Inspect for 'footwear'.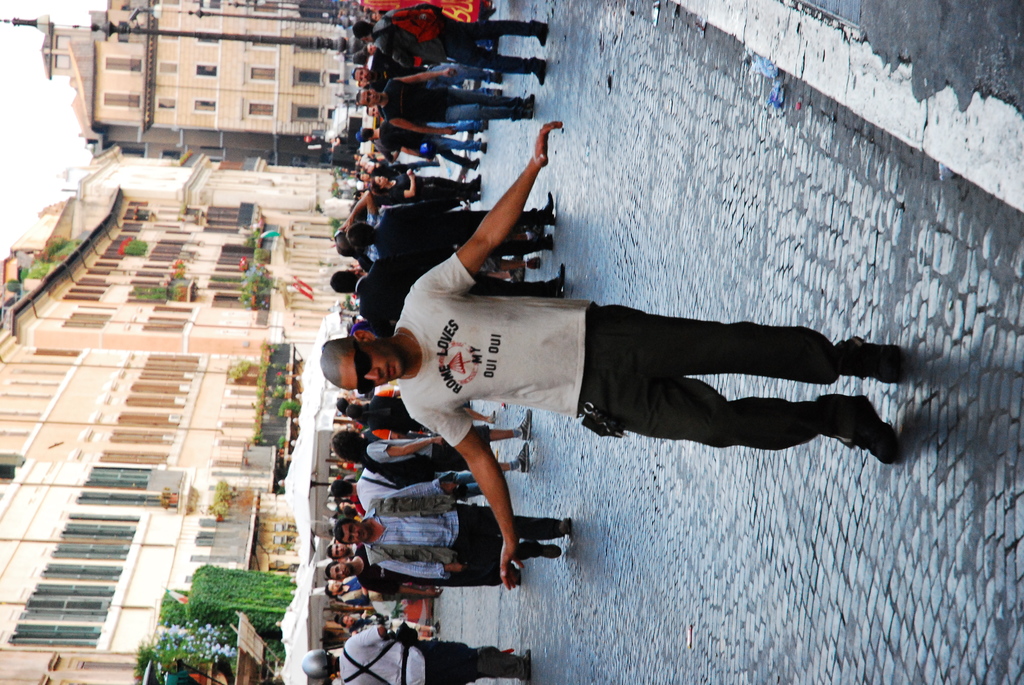
Inspection: 472,173,480,191.
